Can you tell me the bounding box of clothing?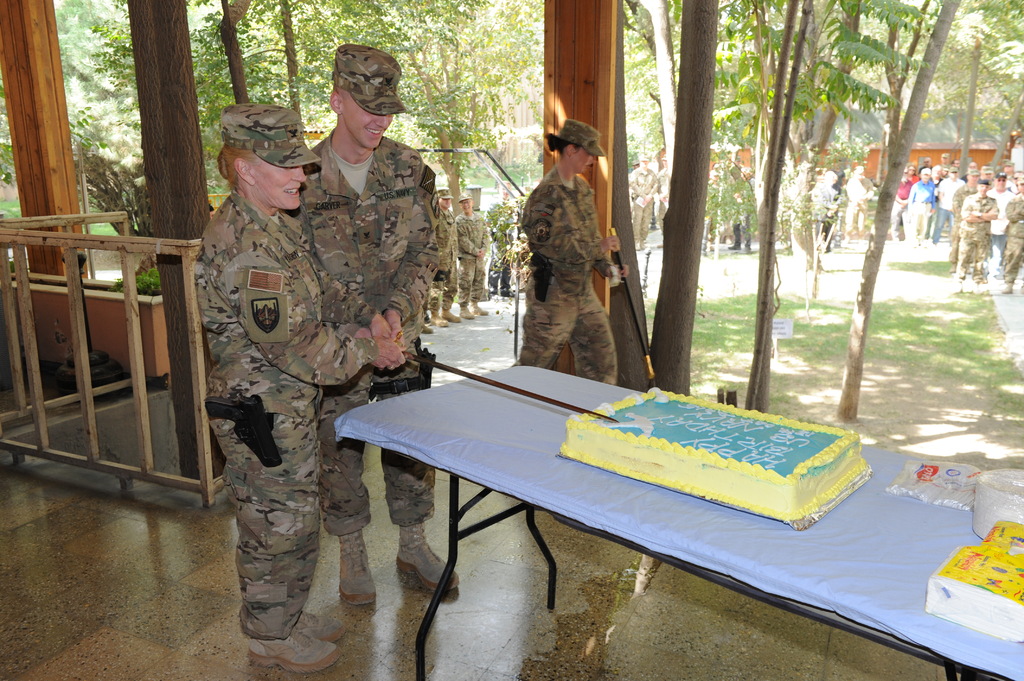
[426, 200, 454, 317].
